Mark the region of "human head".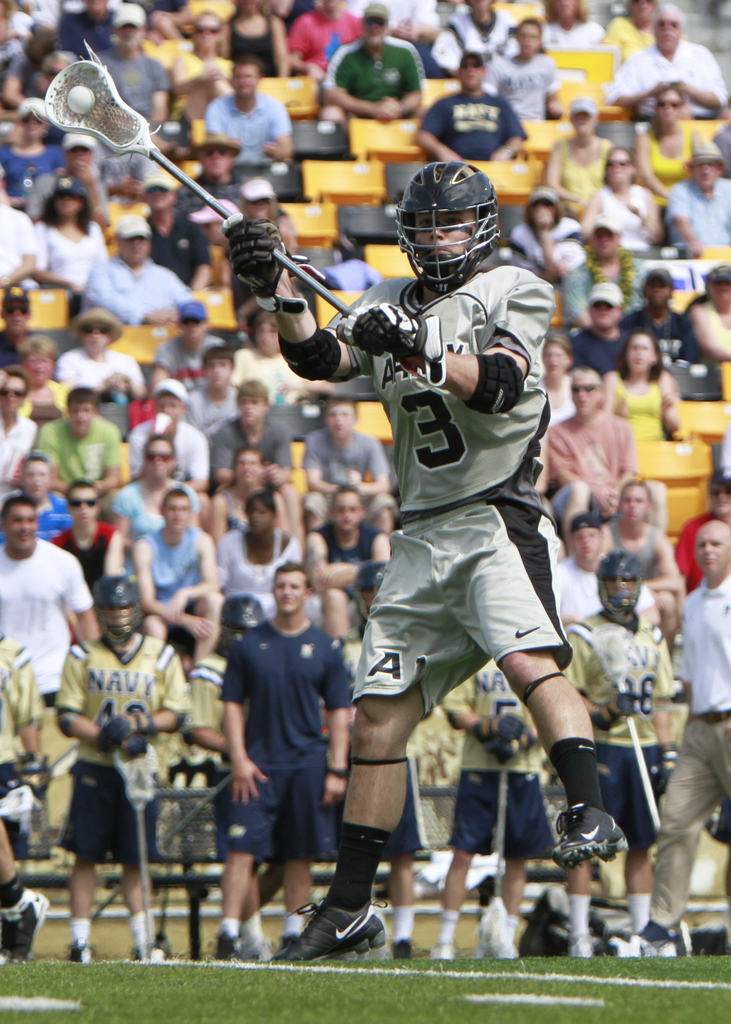
Region: Rect(198, 200, 240, 244).
